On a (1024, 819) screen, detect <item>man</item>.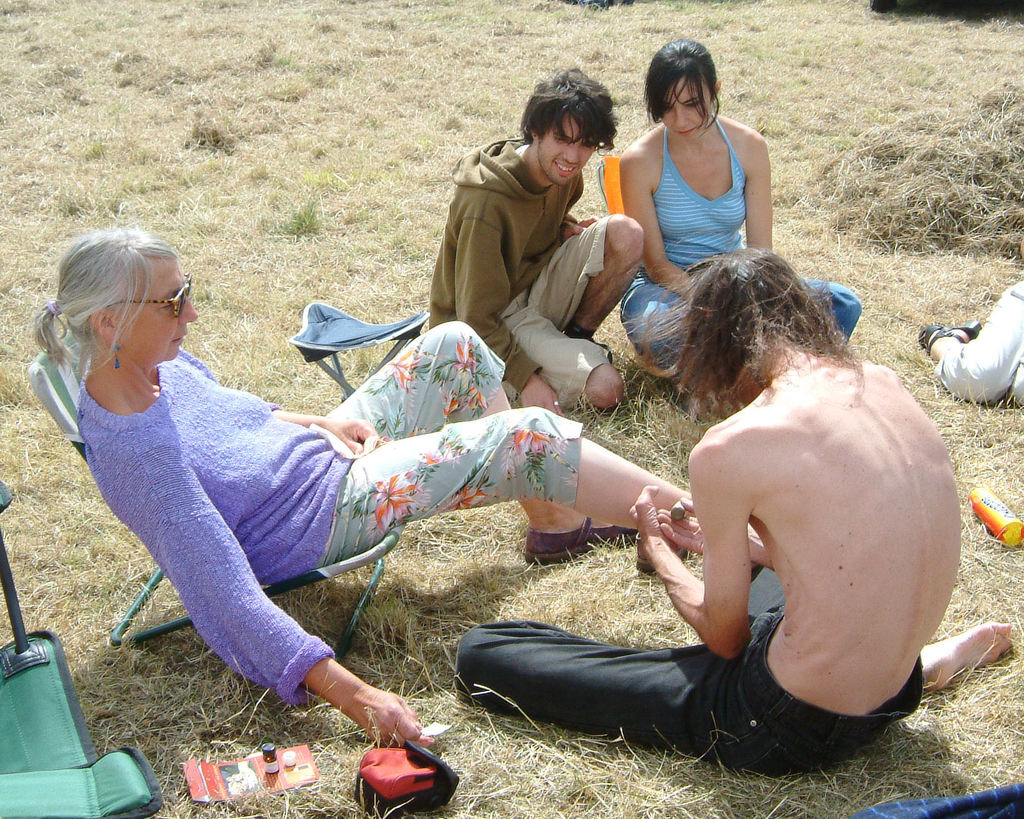
(left=424, top=65, right=650, bottom=420).
